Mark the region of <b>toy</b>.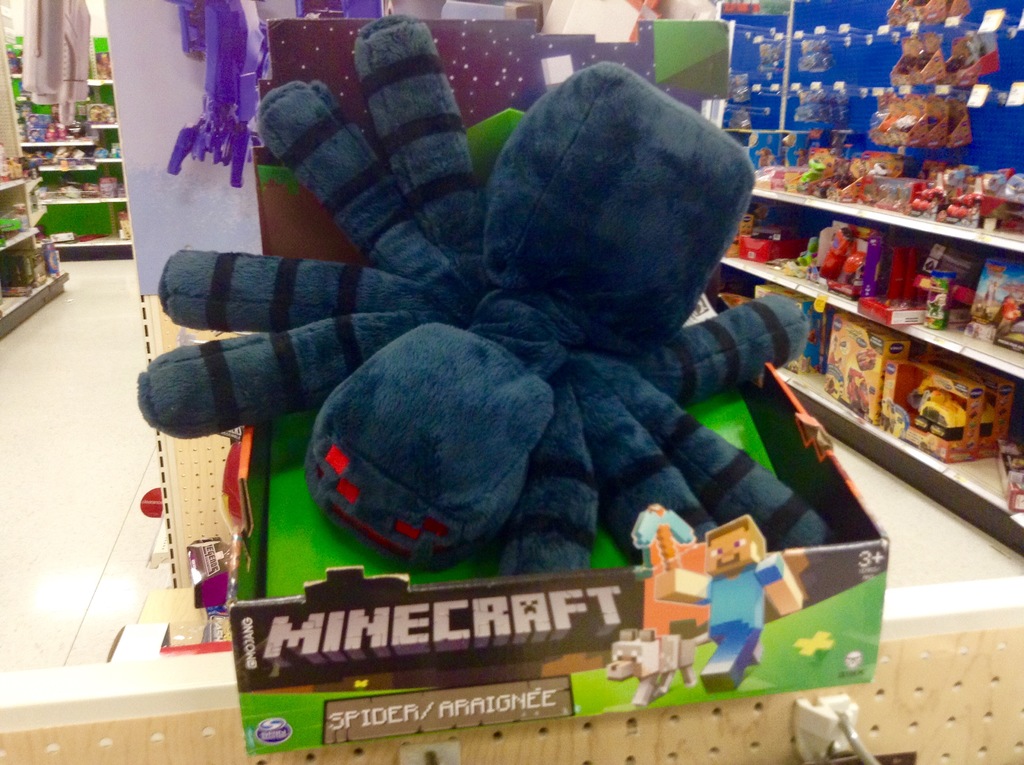
Region: bbox=[106, 106, 118, 122].
